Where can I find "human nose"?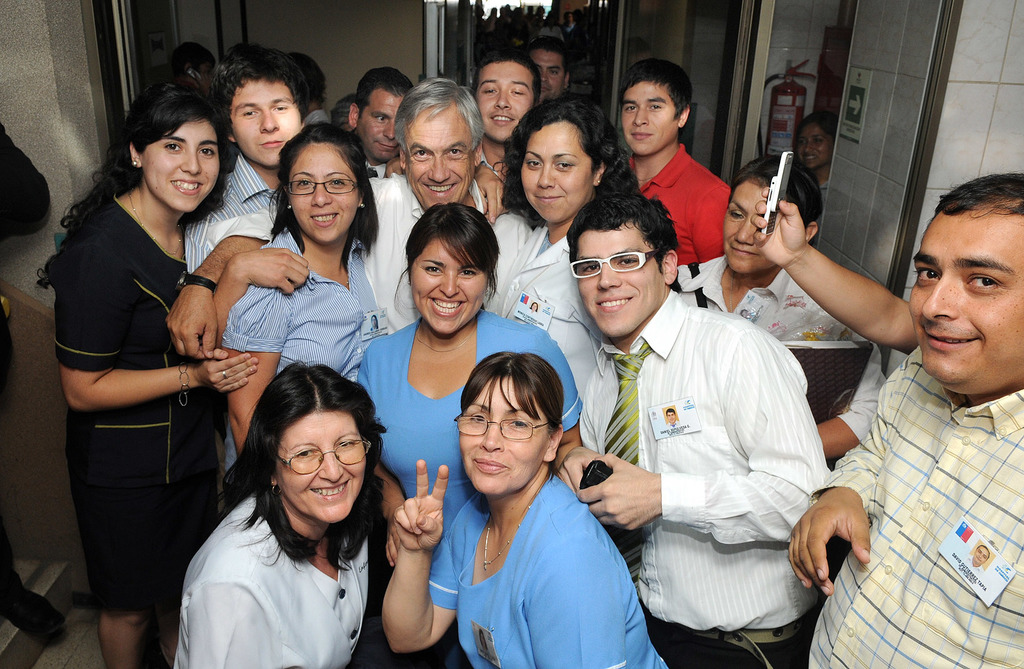
You can find it at {"left": 803, "top": 139, "right": 815, "bottom": 152}.
